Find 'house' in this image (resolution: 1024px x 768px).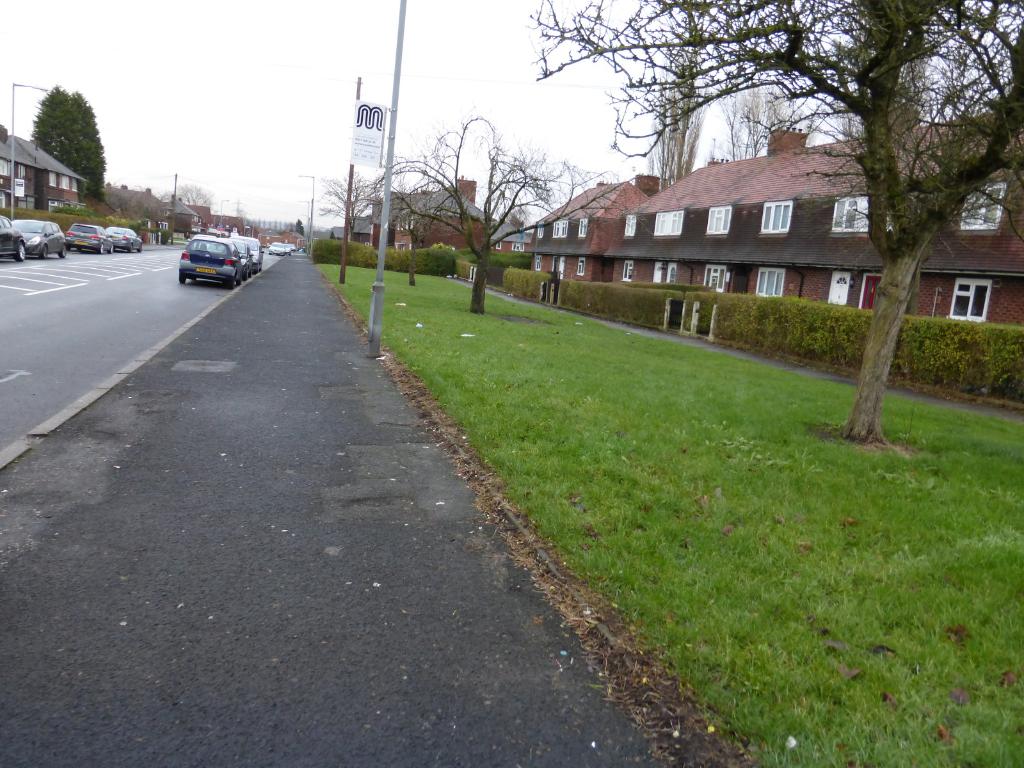
<bbox>0, 134, 87, 222</bbox>.
